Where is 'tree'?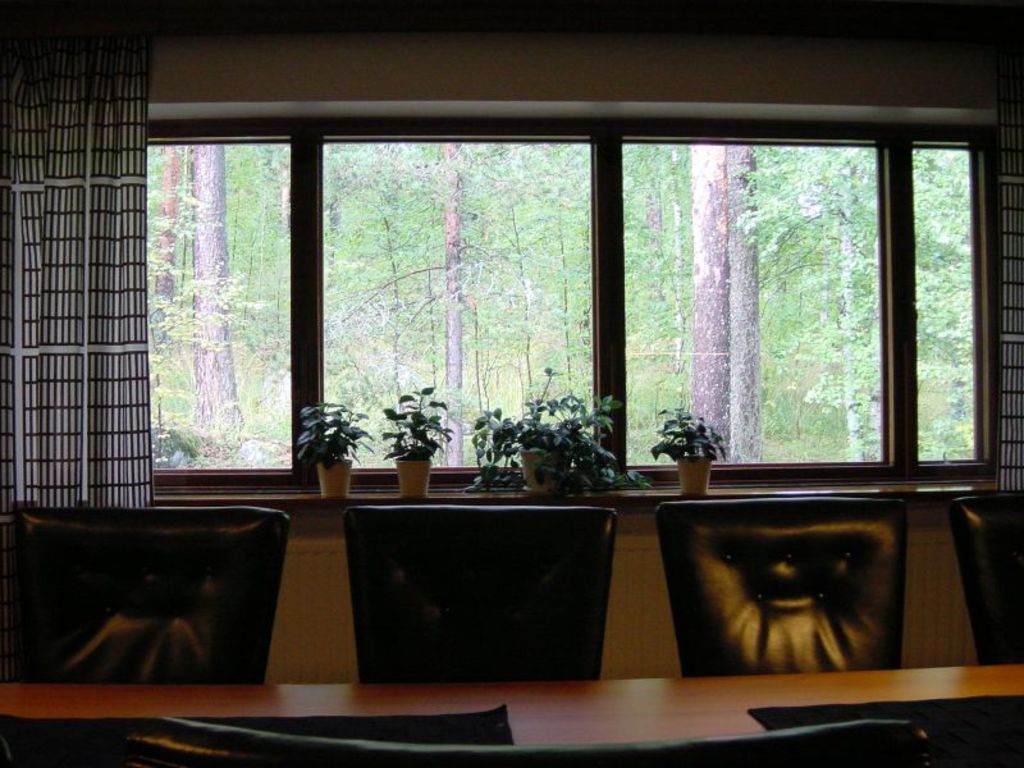
(617,128,993,461).
